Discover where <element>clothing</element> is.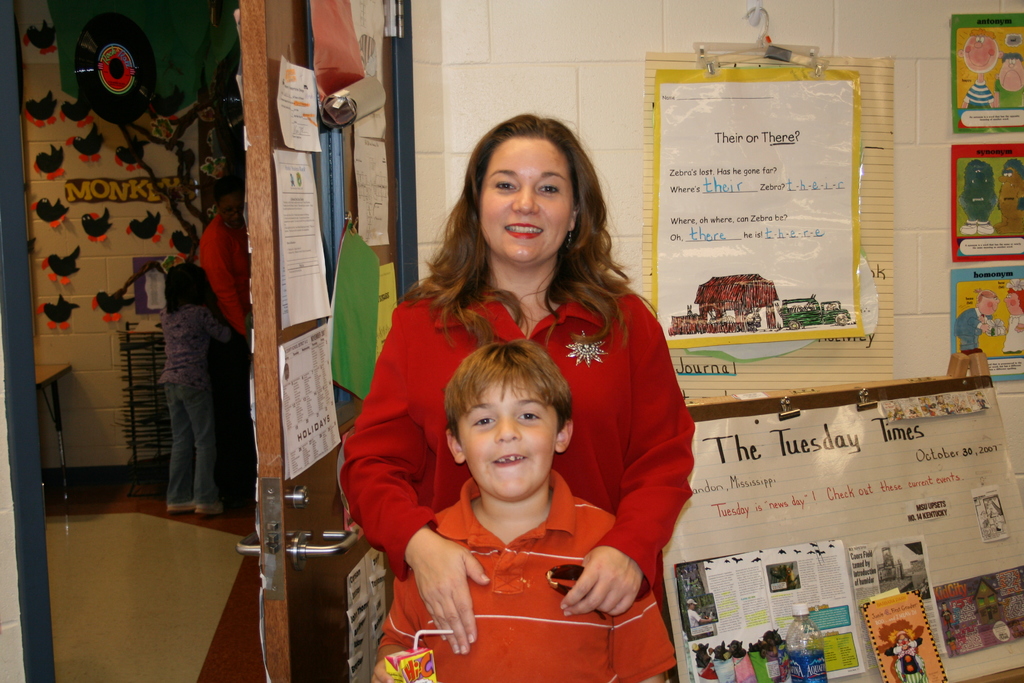
Discovered at x1=158, y1=299, x2=244, y2=507.
